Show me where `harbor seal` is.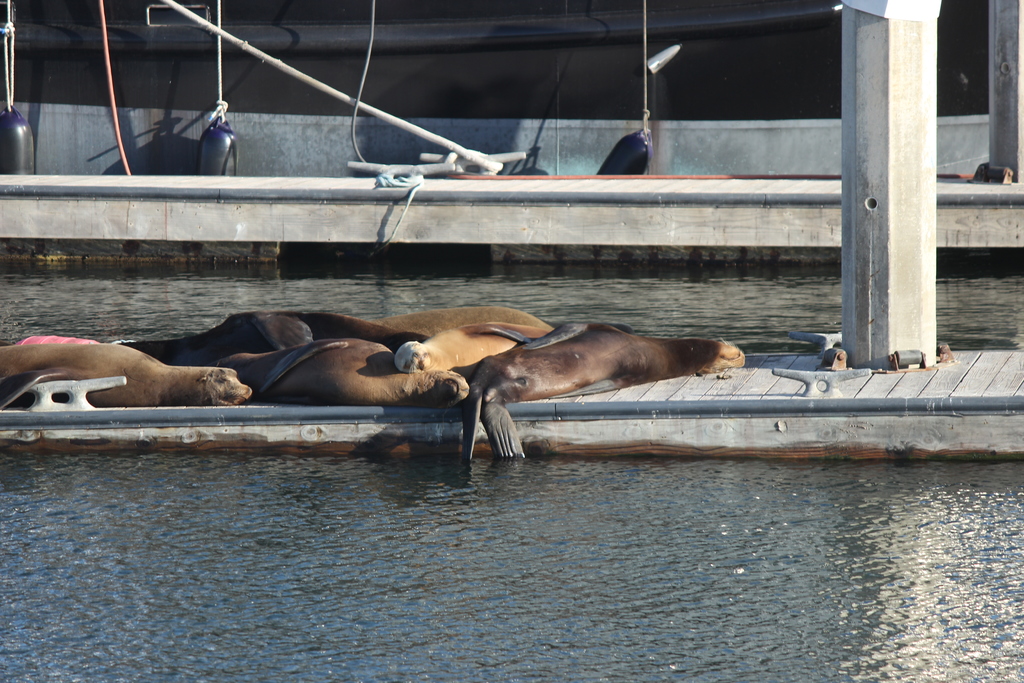
`harbor seal` is at rect(465, 318, 739, 461).
